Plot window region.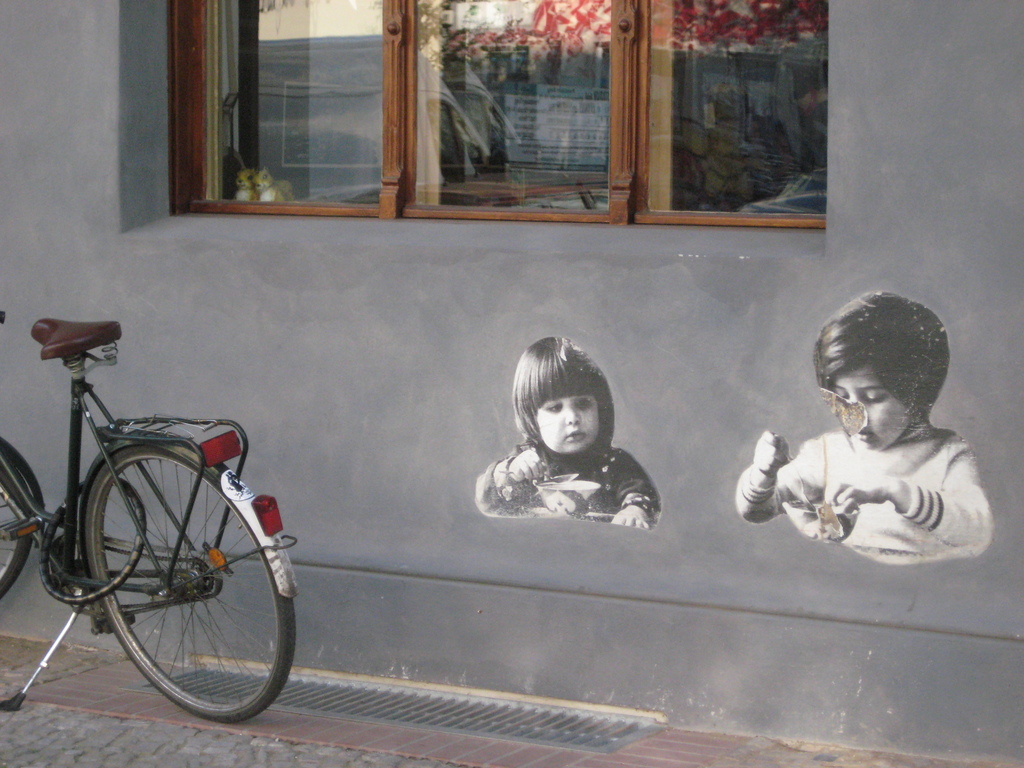
Plotted at box(143, 0, 826, 220).
